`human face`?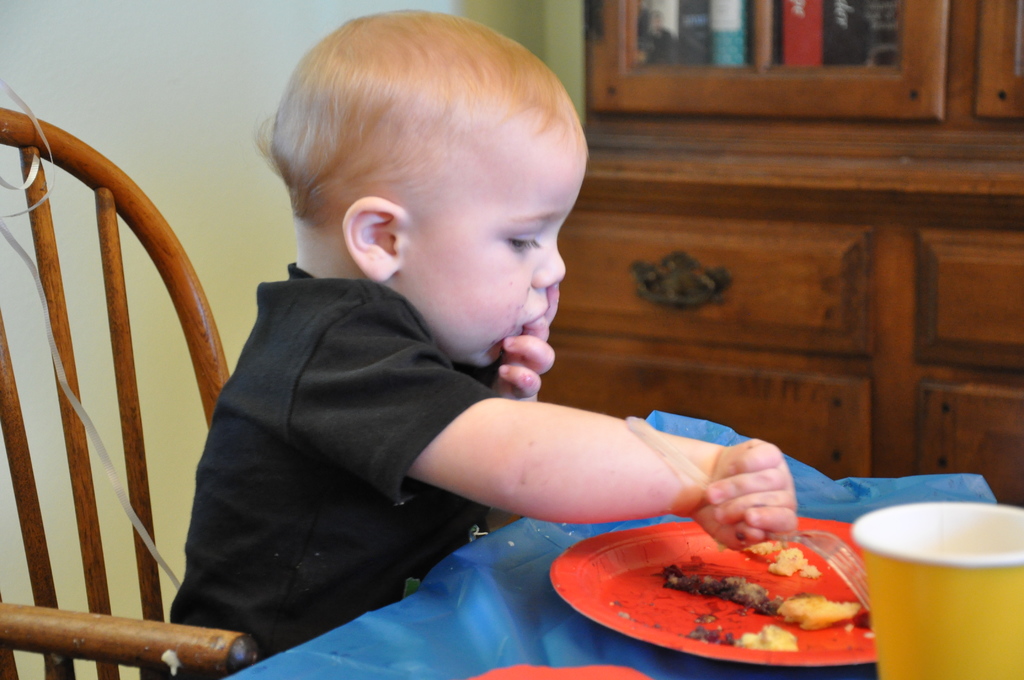
400,140,590,369
